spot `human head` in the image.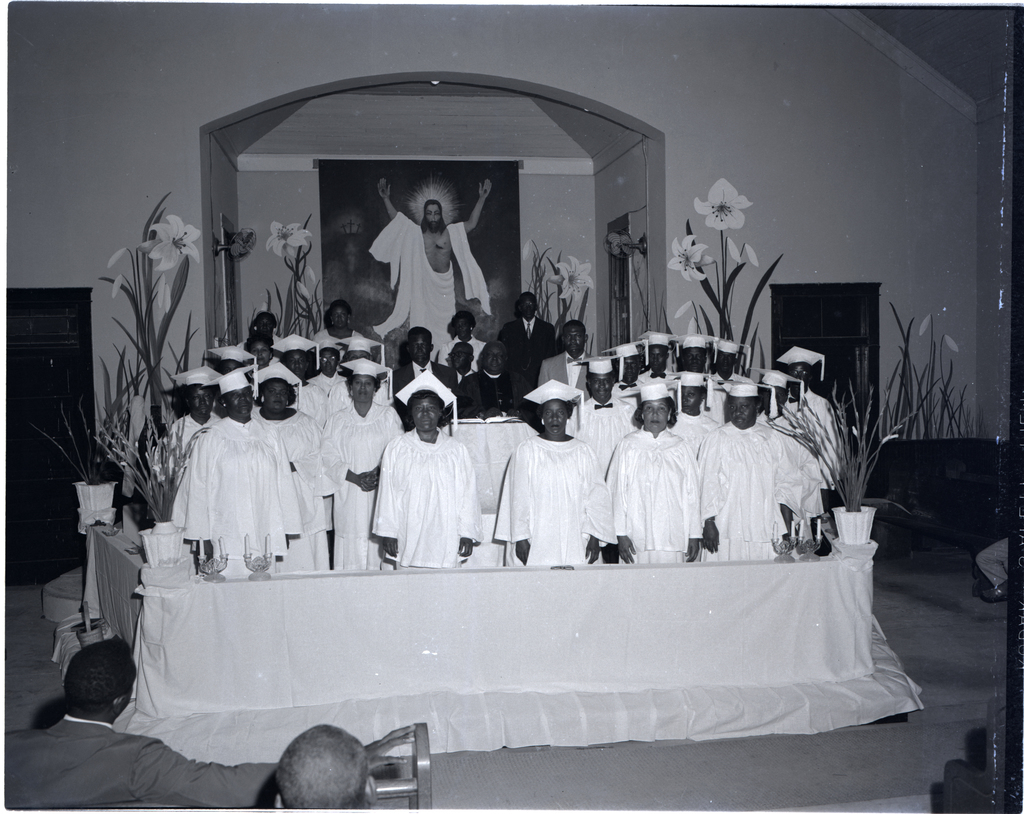
`human head` found at x1=712 y1=341 x2=752 y2=377.
